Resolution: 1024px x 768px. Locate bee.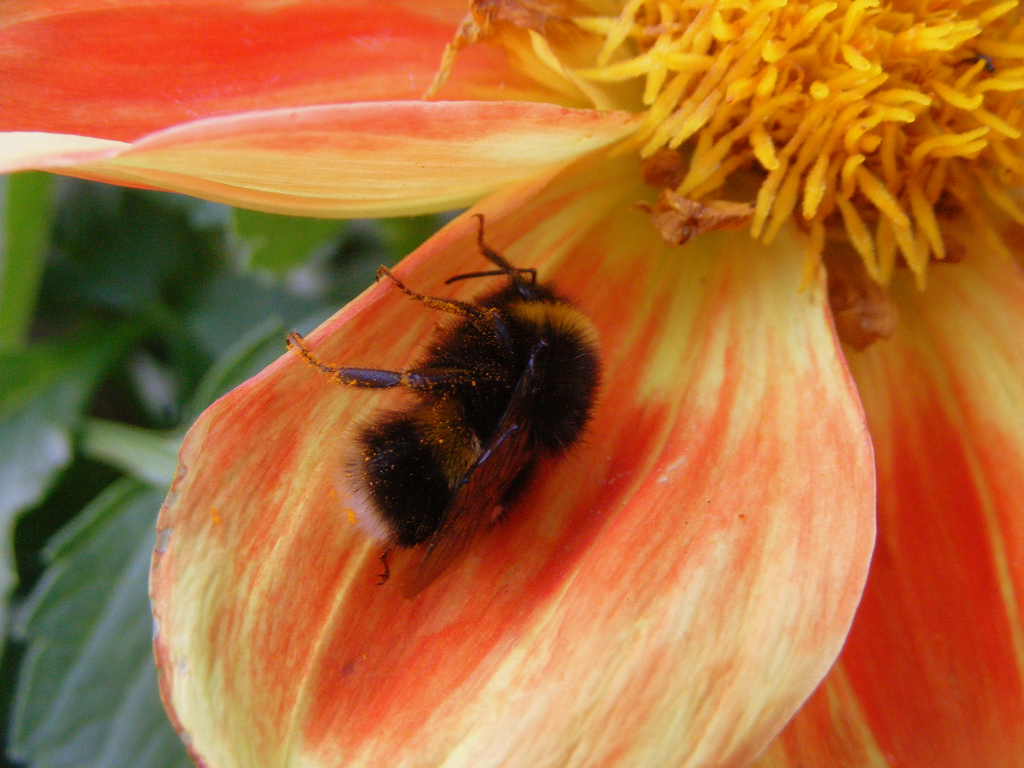
region(284, 214, 612, 598).
